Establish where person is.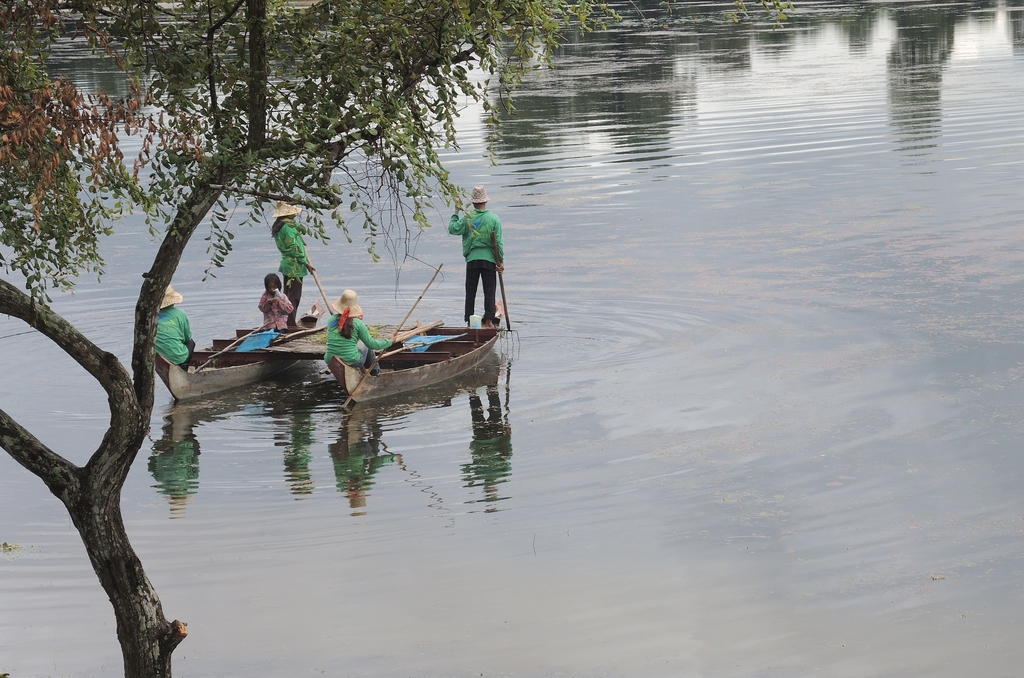
Established at detection(257, 268, 296, 330).
